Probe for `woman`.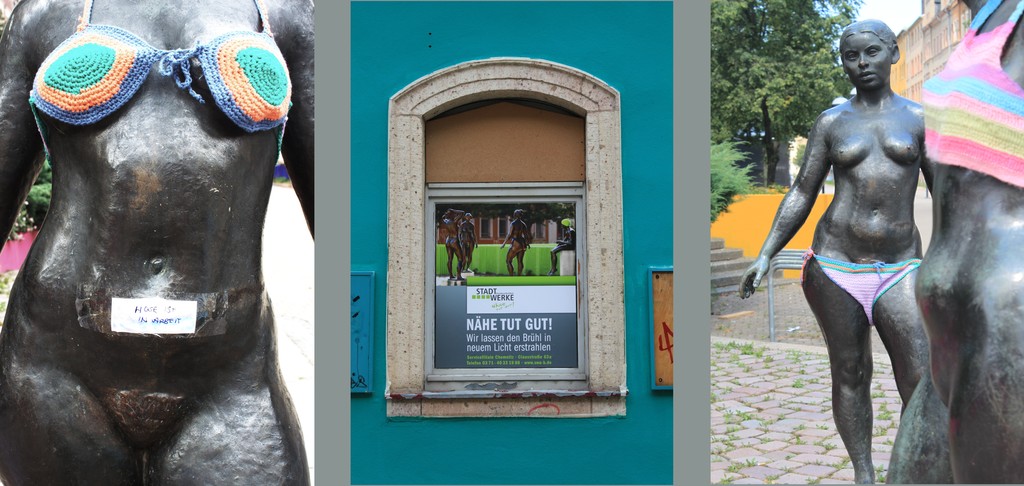
Probe result: [left=738, top=17, right=942, bottom=485].
